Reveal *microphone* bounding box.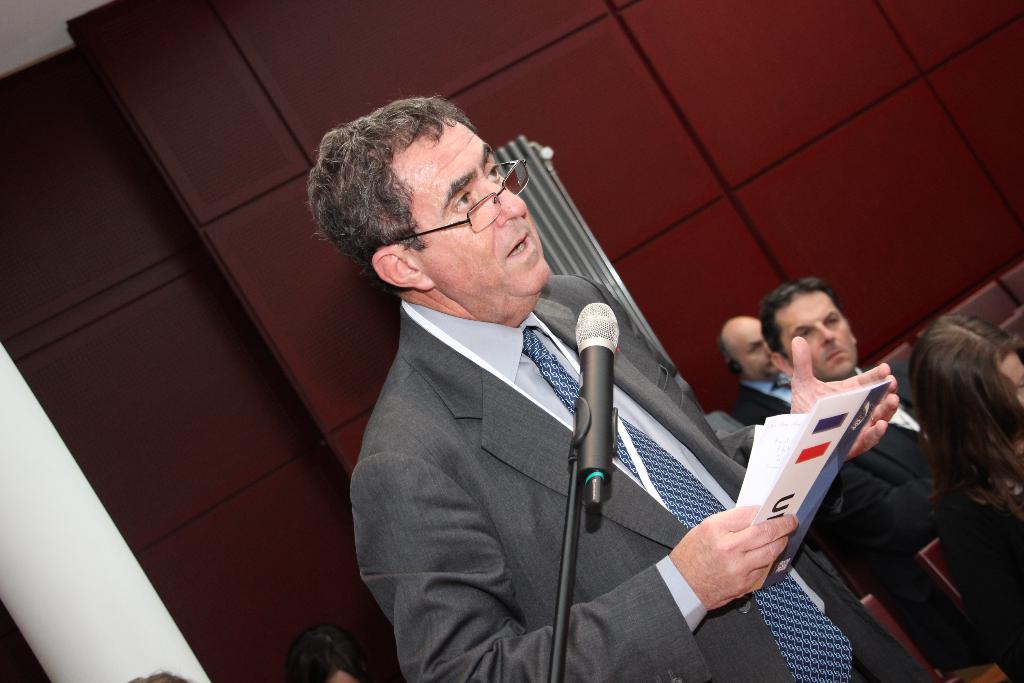
Revealed: box=[588, 304, 619, 514].
